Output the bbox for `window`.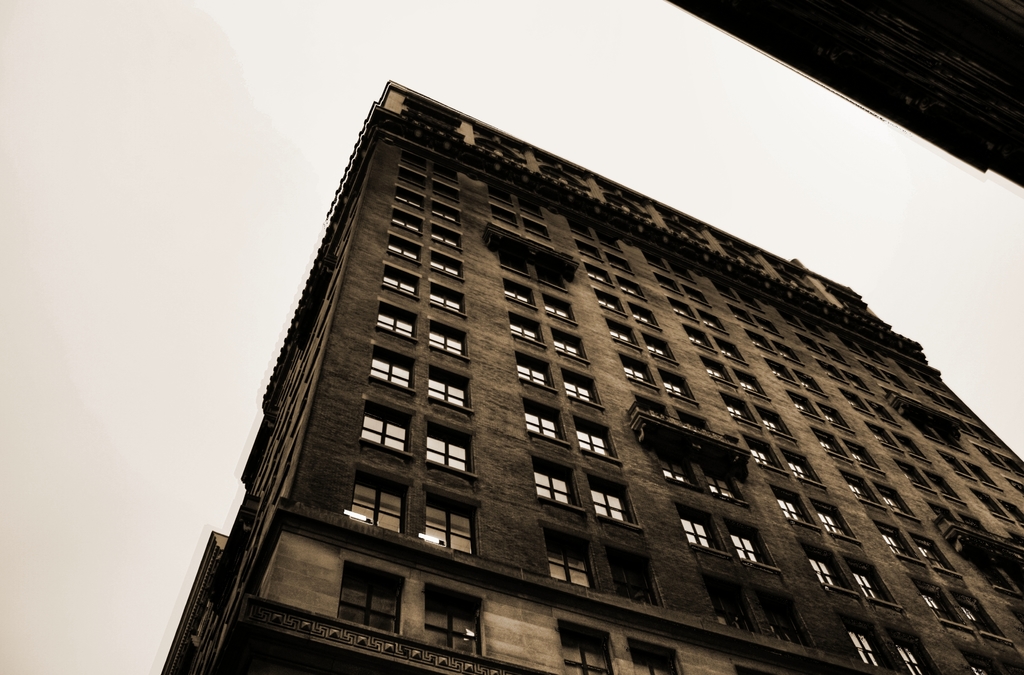
Rect(505, 287, 531, 304).
